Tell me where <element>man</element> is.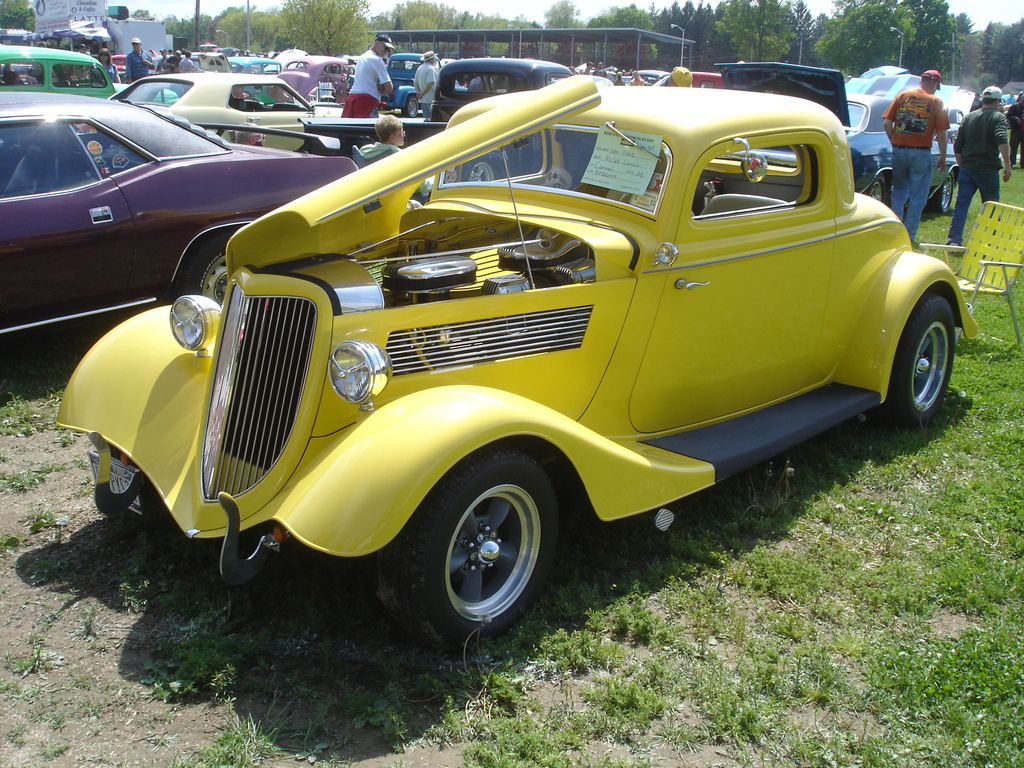
<element>man</element> is at locate(630, 72, 647, 86).
